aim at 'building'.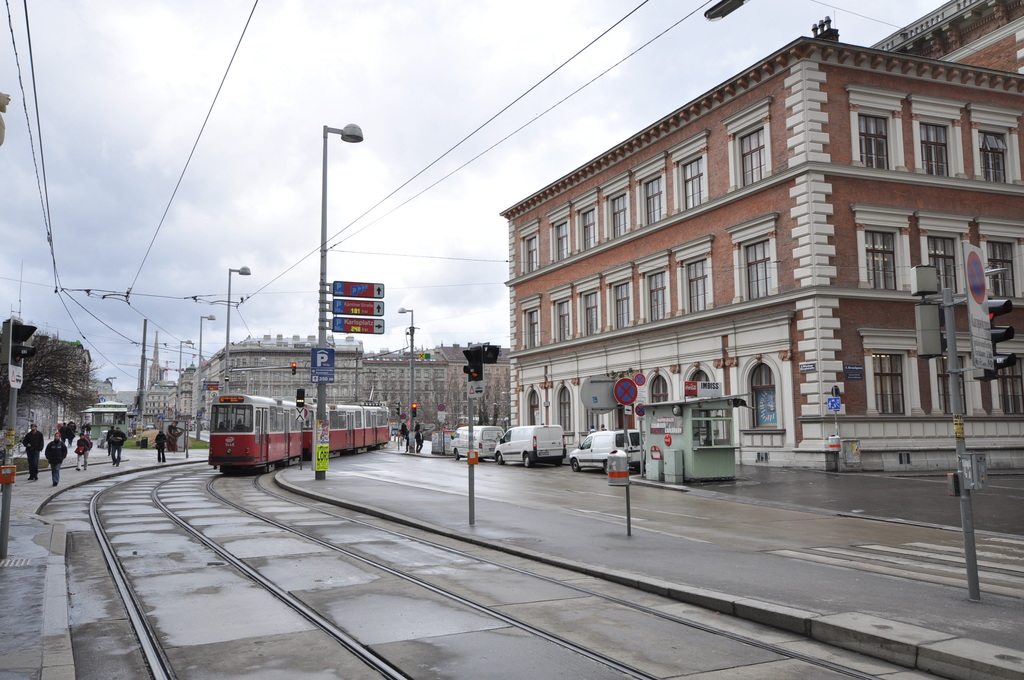
Aimed at crop(139, 355, 193, 440).
